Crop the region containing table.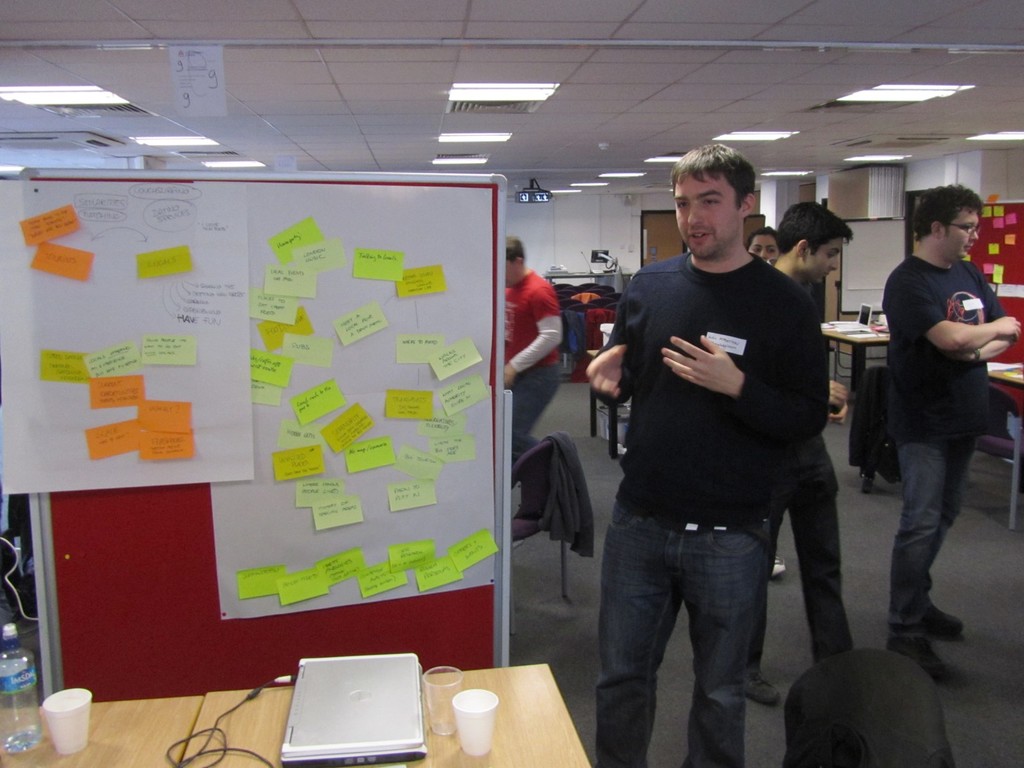
Crop region: crop(817, 322, 885, 393).
